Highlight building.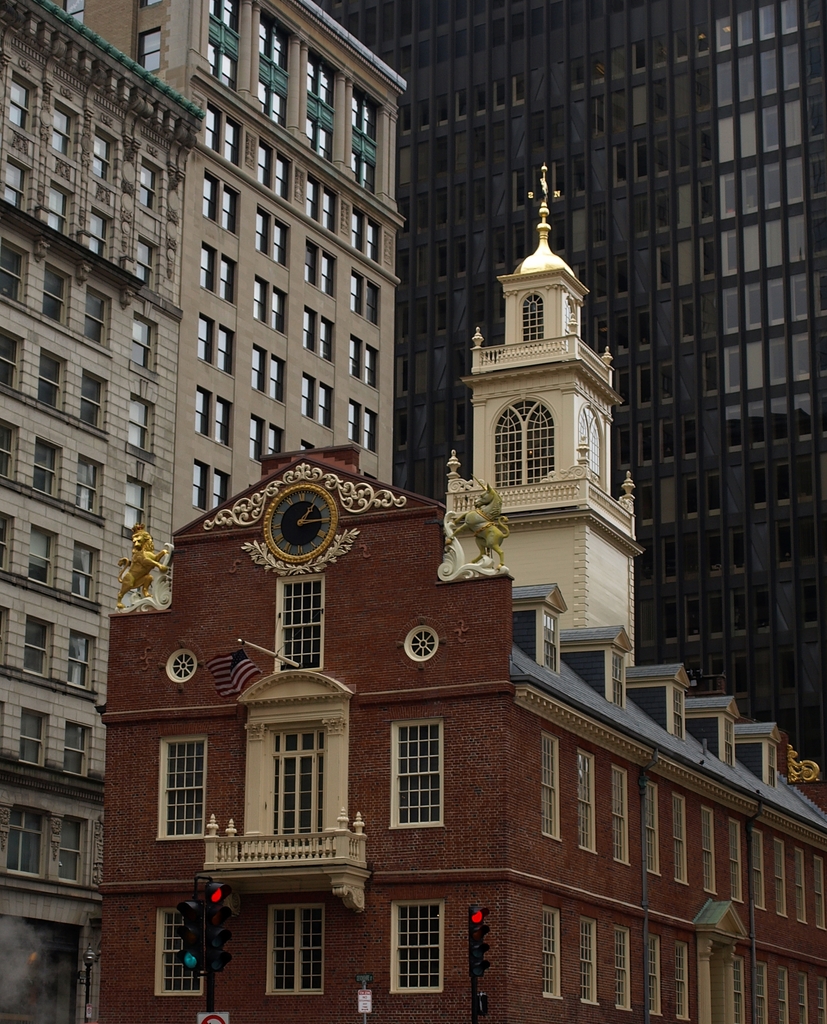
Highlighted region: (x1=0, y1=0, x2=409, y2=1023).
